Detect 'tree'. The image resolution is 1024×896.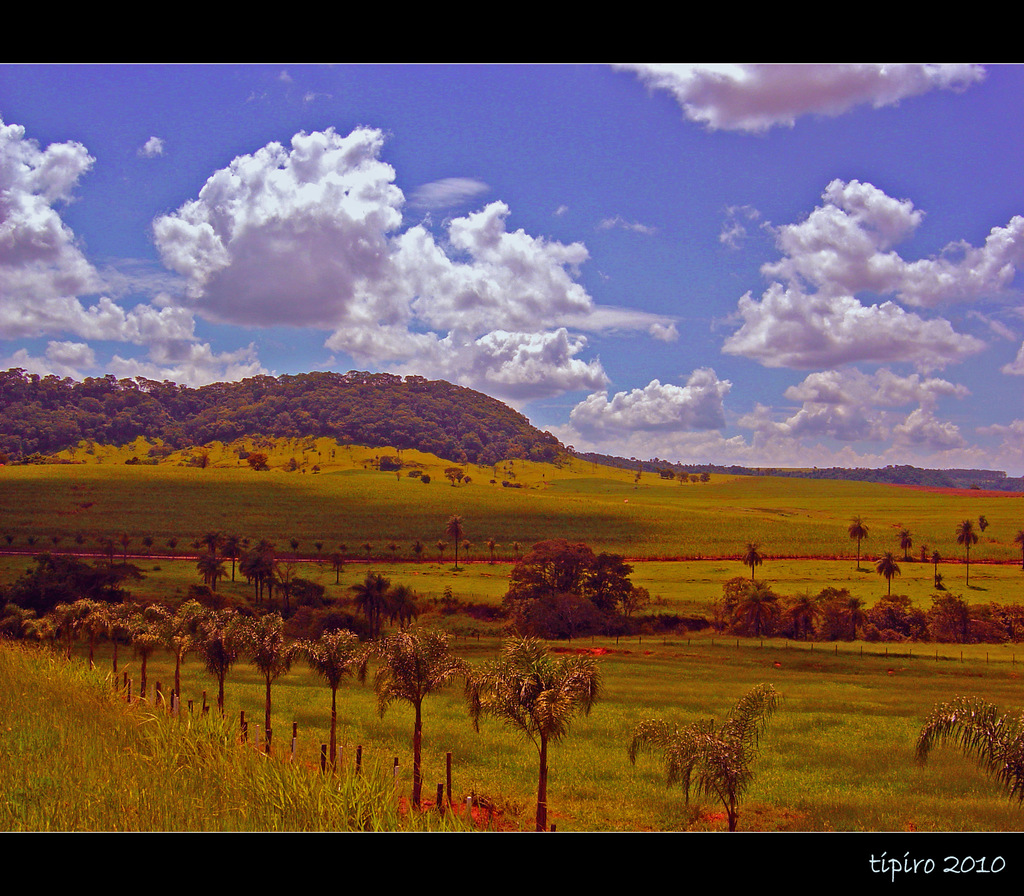
Rect(907, 694, 1023, 810).
